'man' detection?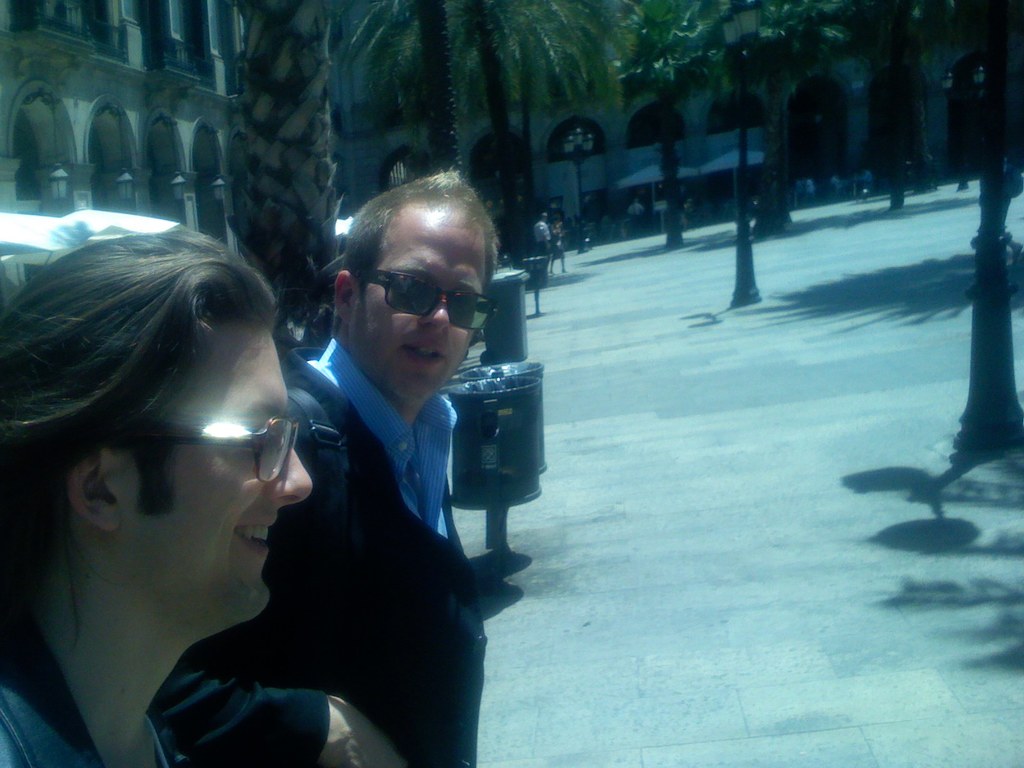
230,196,528,751
